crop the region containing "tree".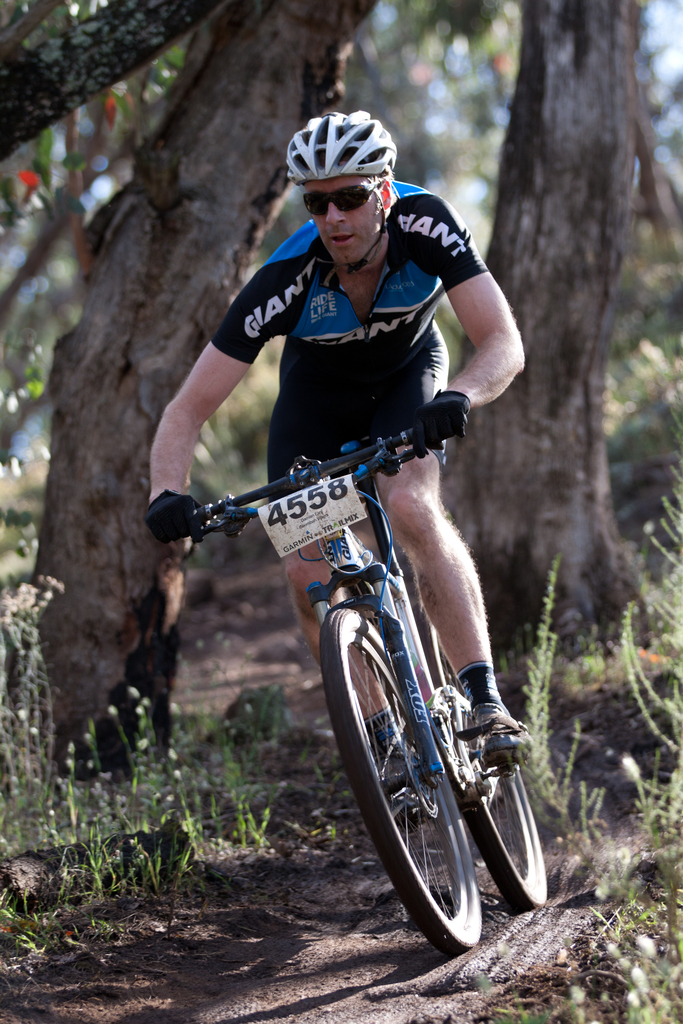
Crop region: (x1=0, y1=0, x2=658, y2=777).
